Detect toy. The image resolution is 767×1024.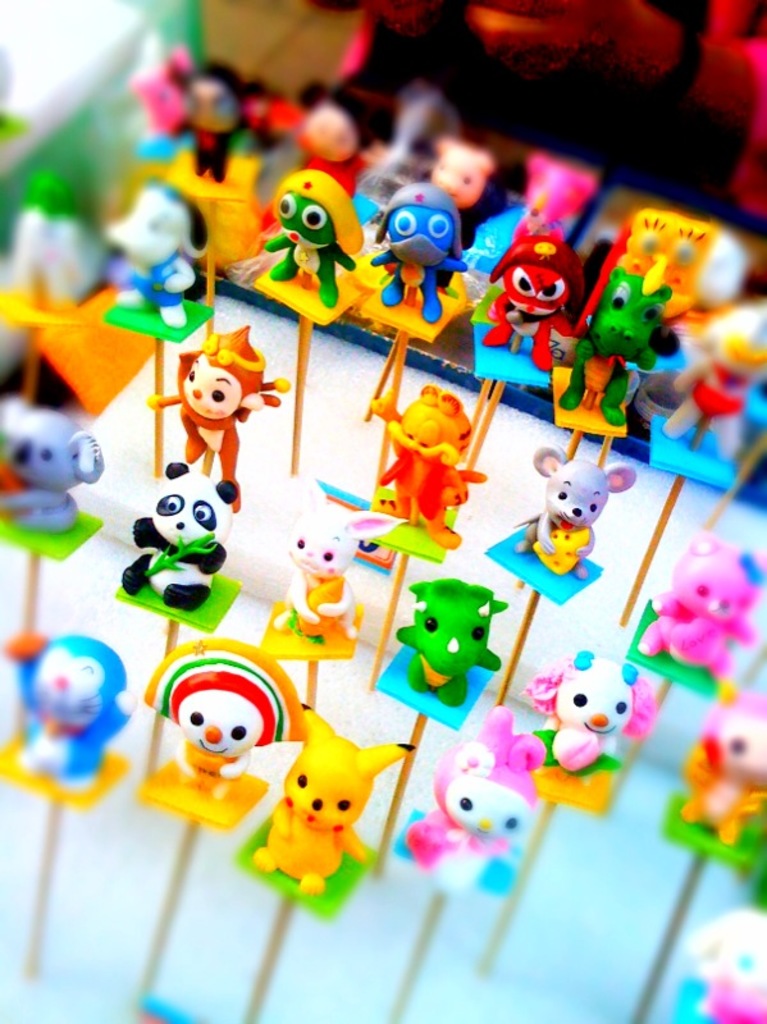
crop(426, 136, 493, 209).
